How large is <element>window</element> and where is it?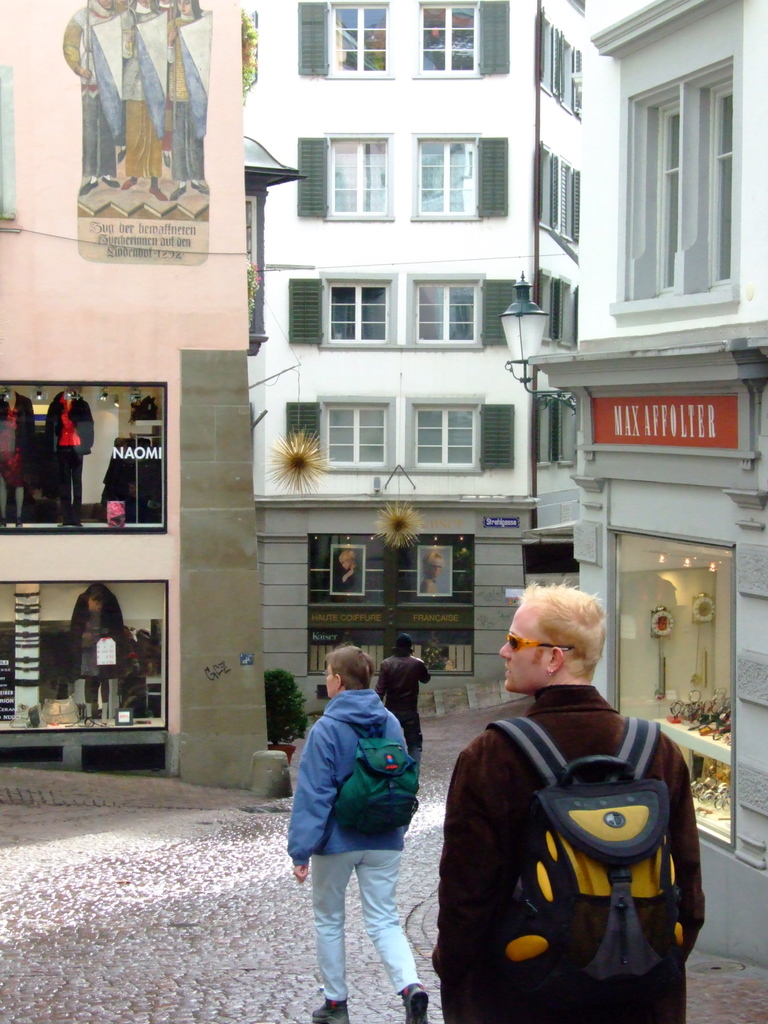
Bounding box: 568/161/583/243.
